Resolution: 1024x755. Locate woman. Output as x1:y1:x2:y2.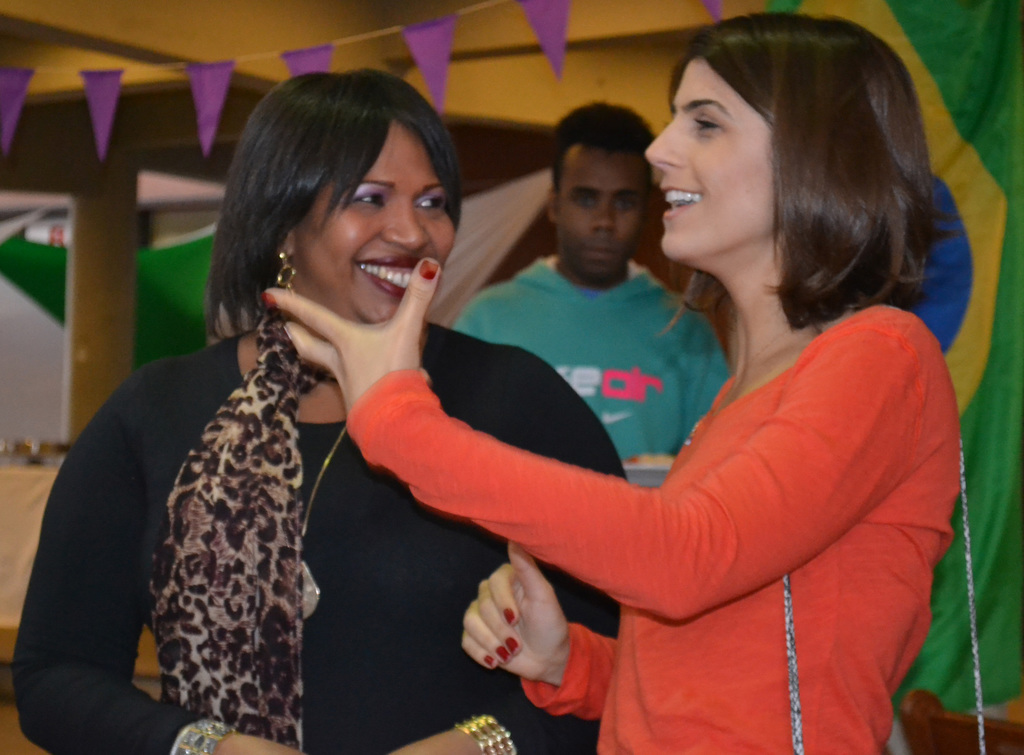
6:67:627:754.
